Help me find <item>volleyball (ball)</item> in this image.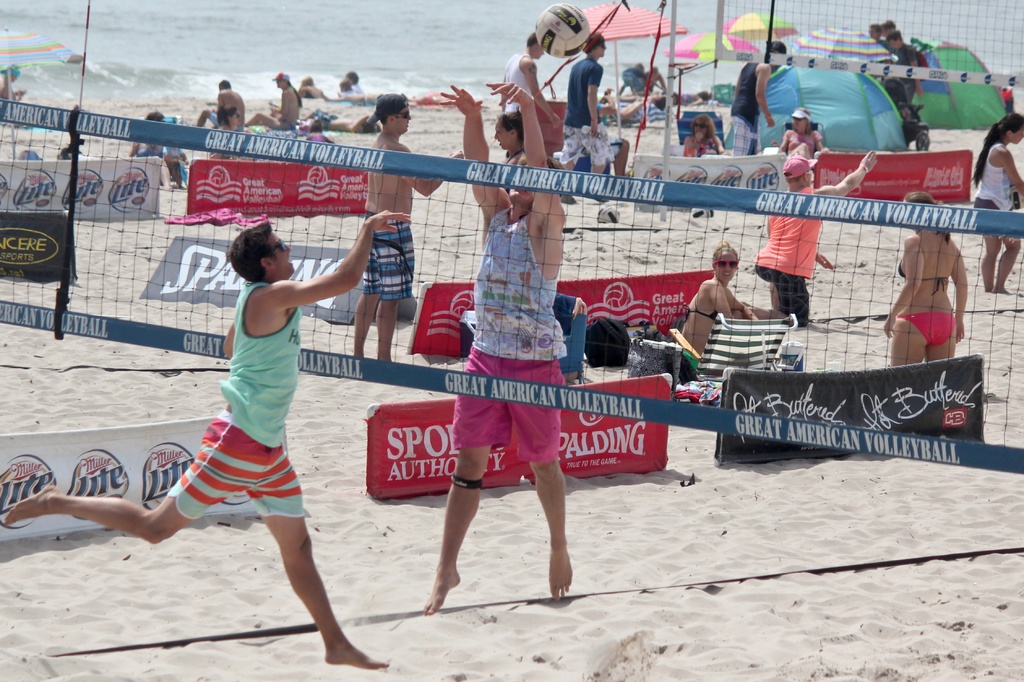
Found it: Rect(596, 203, 620, 223).
